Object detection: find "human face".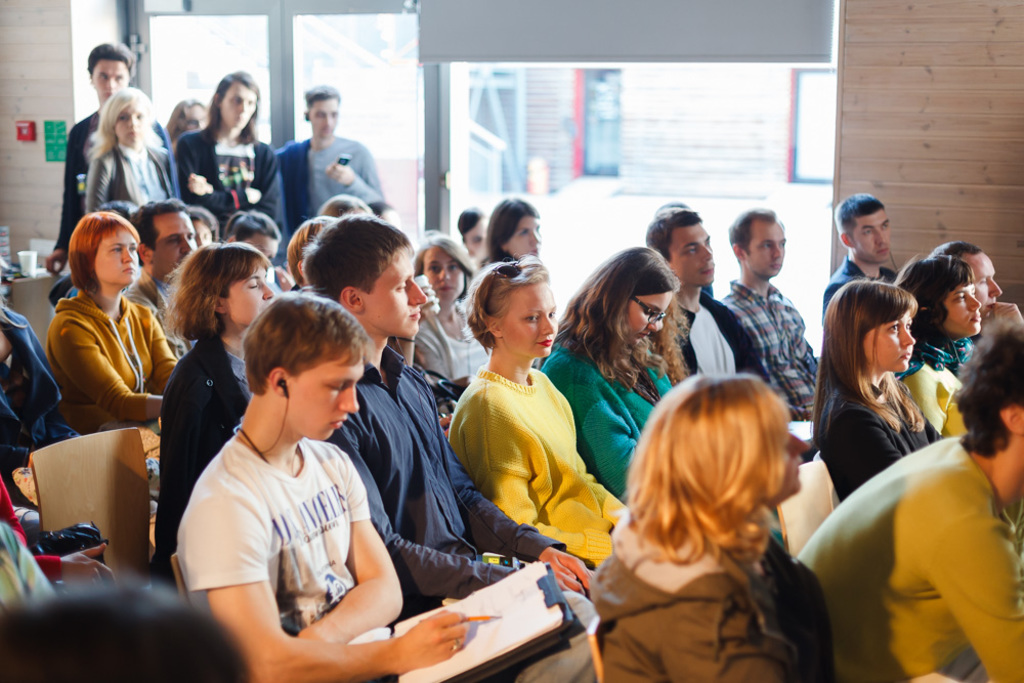
115 105 146 144.
